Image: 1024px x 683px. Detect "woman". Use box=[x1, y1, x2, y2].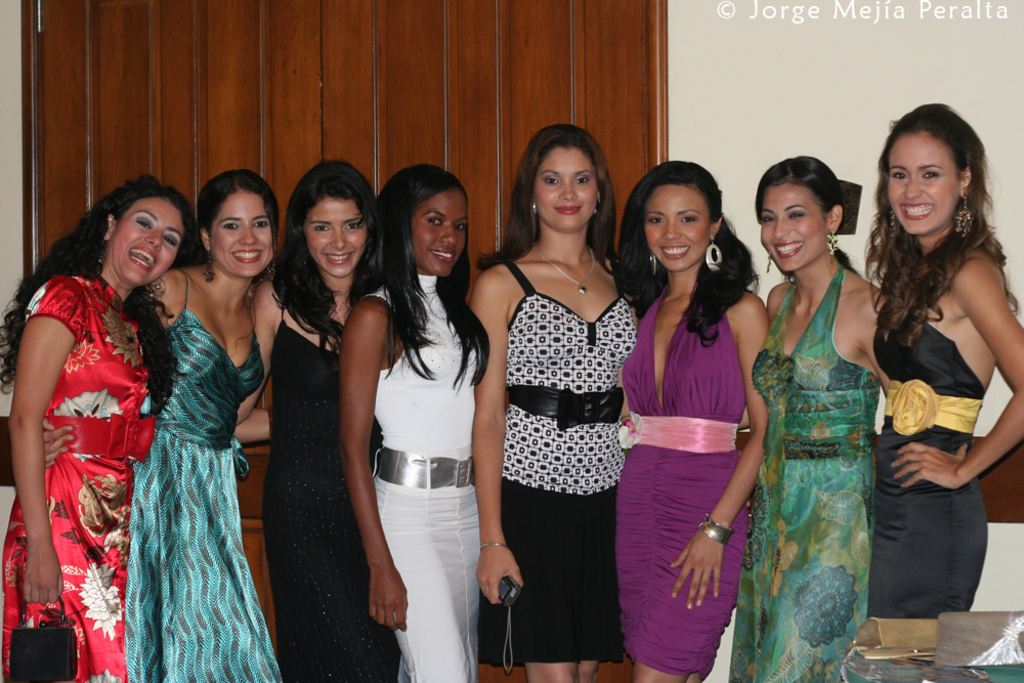
box=[0, 180, 189, 682].
